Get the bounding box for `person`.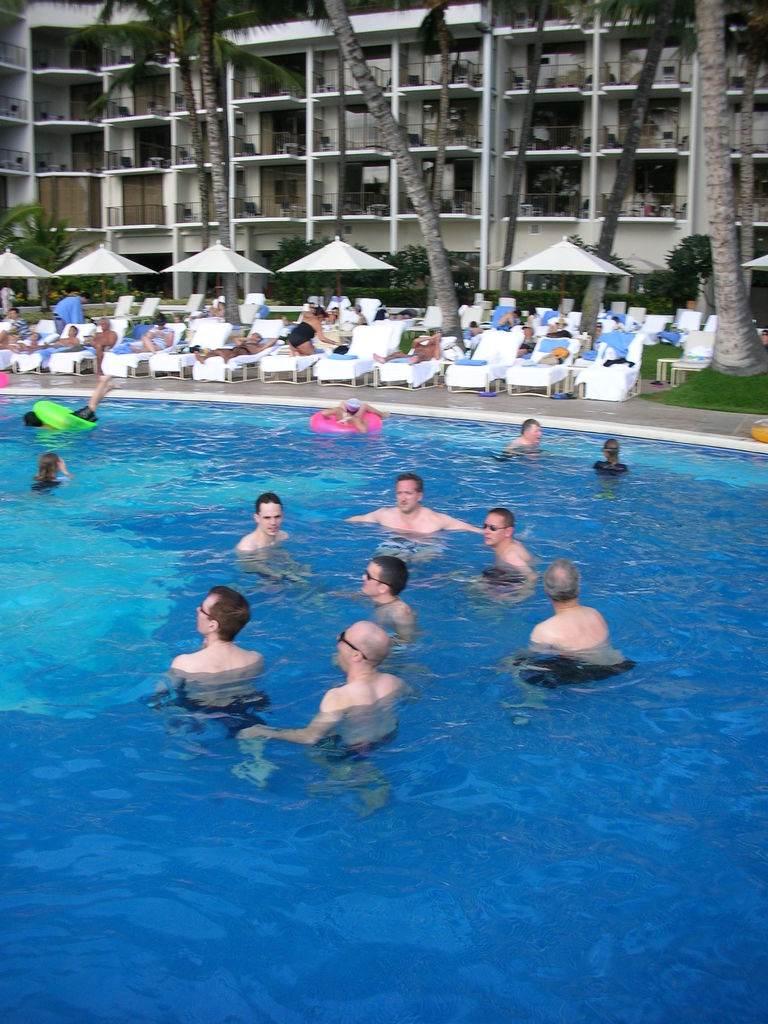
{"left": 19, "top": 324, "right": 81, "bottom": 357}.
